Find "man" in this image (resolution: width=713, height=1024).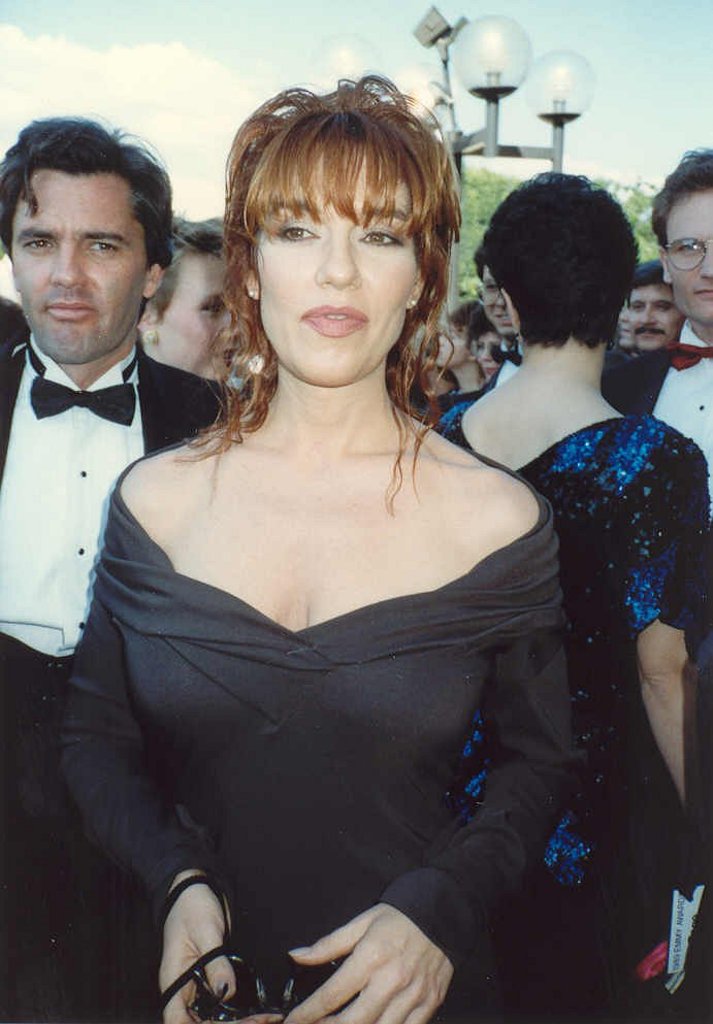
box(0, 142, 216, 730).
